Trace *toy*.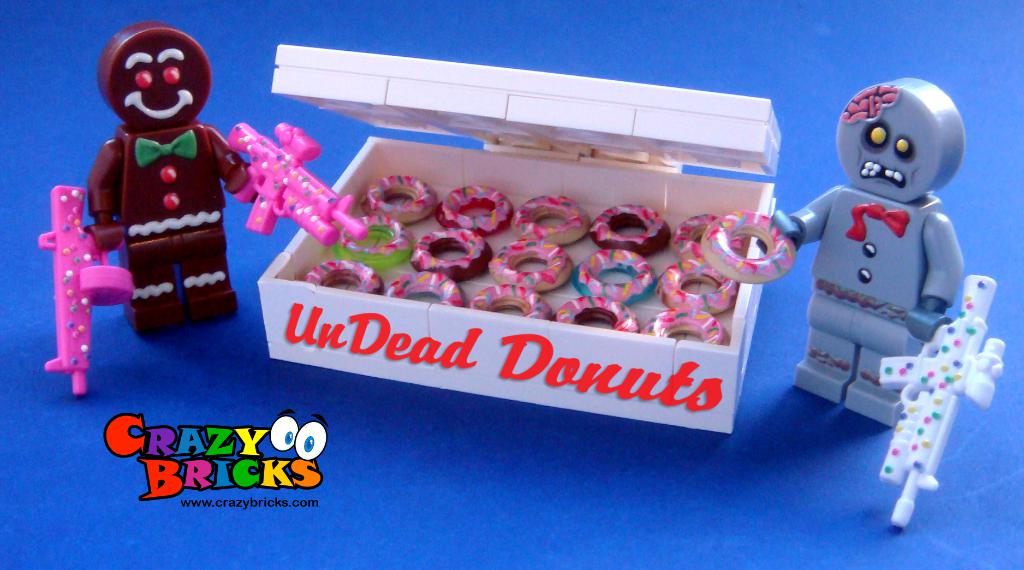
Traced to pyautogui.locateOnScreen(662, 256, 741, 314).
